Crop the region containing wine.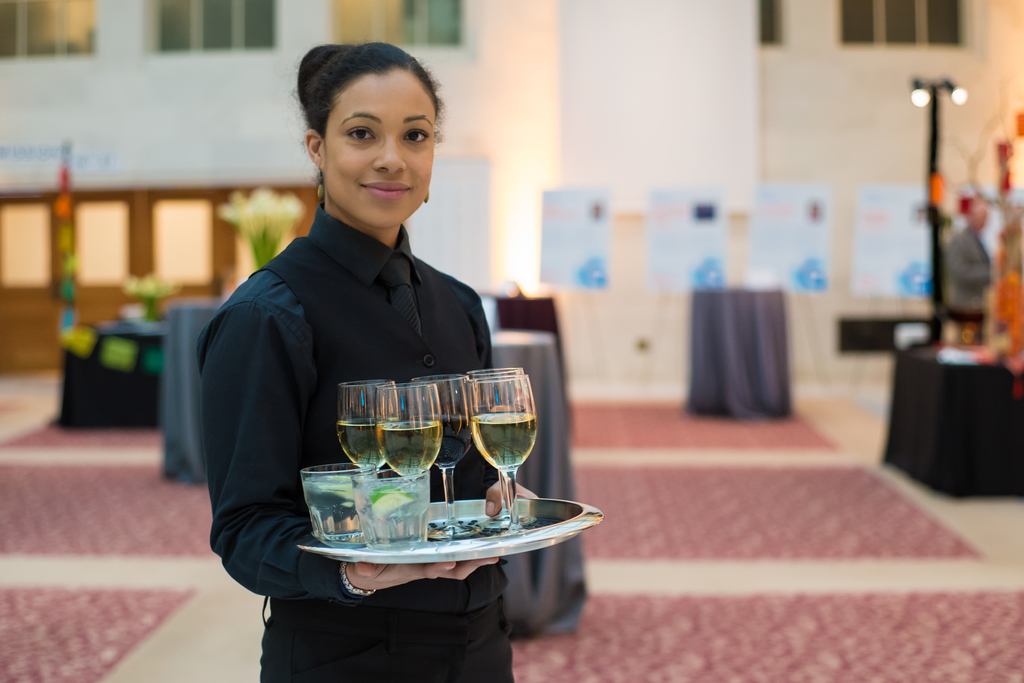
Crop region: 422, 408, 478, 462.
